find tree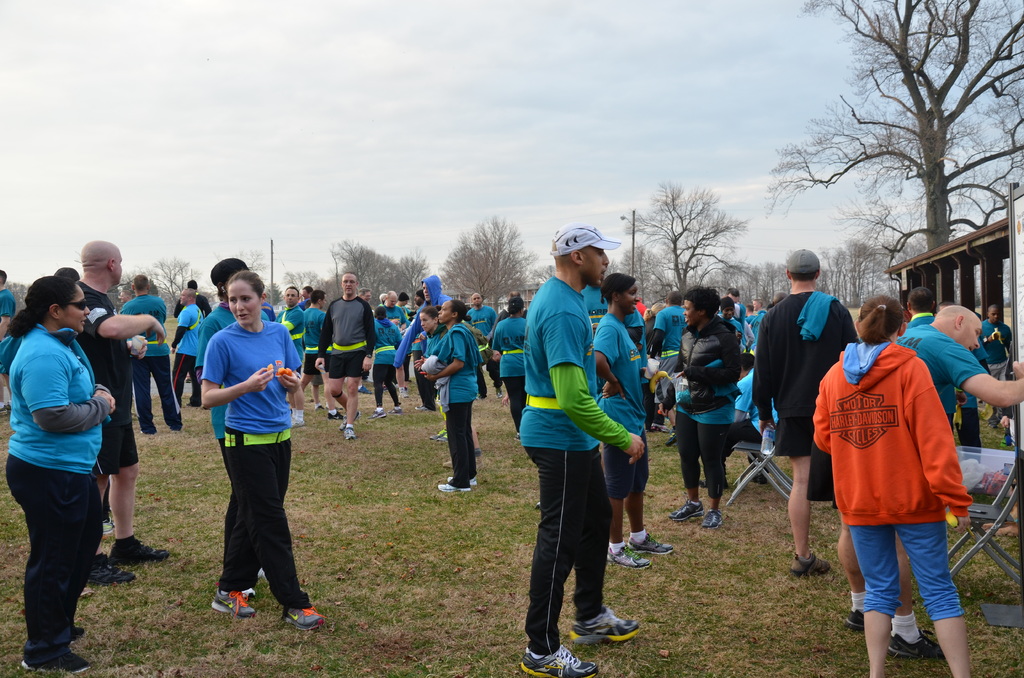
detection(824, 246, 909, 310)
